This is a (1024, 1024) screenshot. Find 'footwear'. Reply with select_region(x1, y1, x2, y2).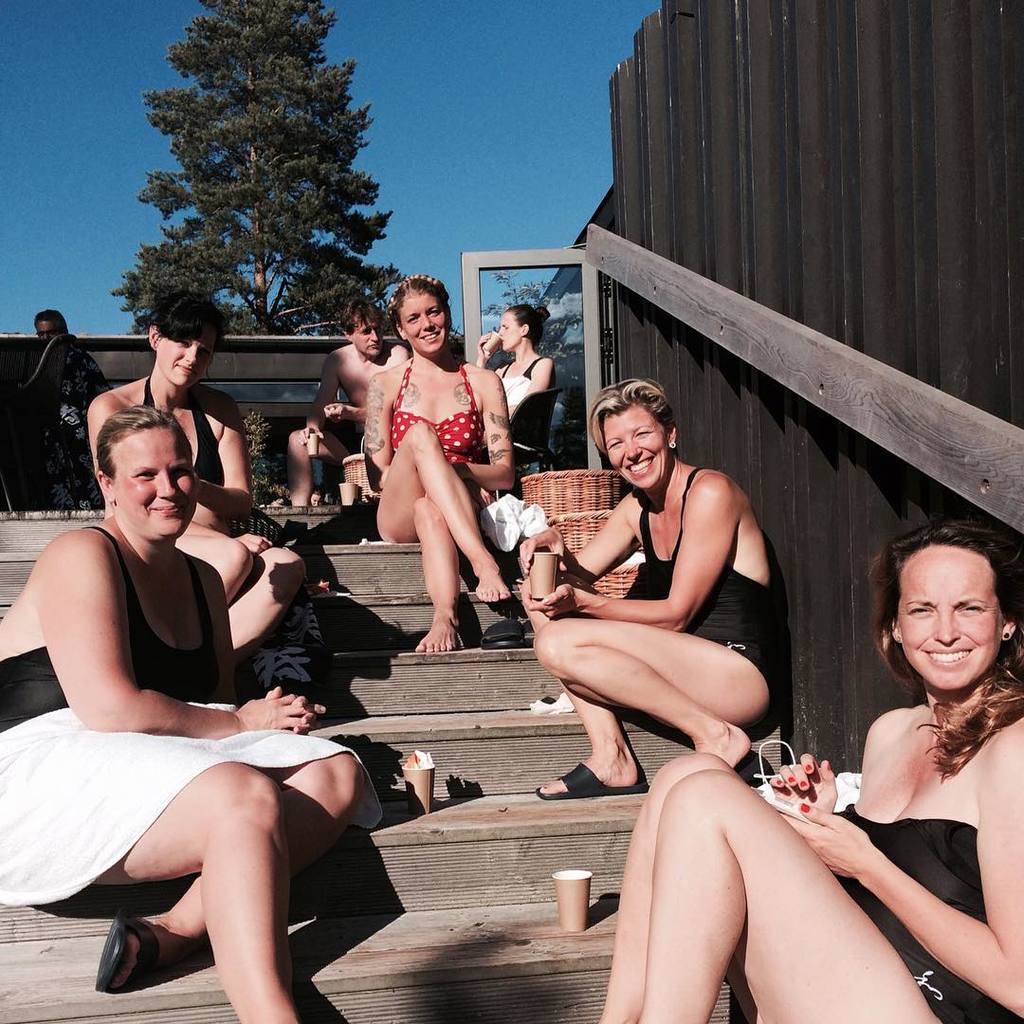
select_region(244, 646, 323, 709).
